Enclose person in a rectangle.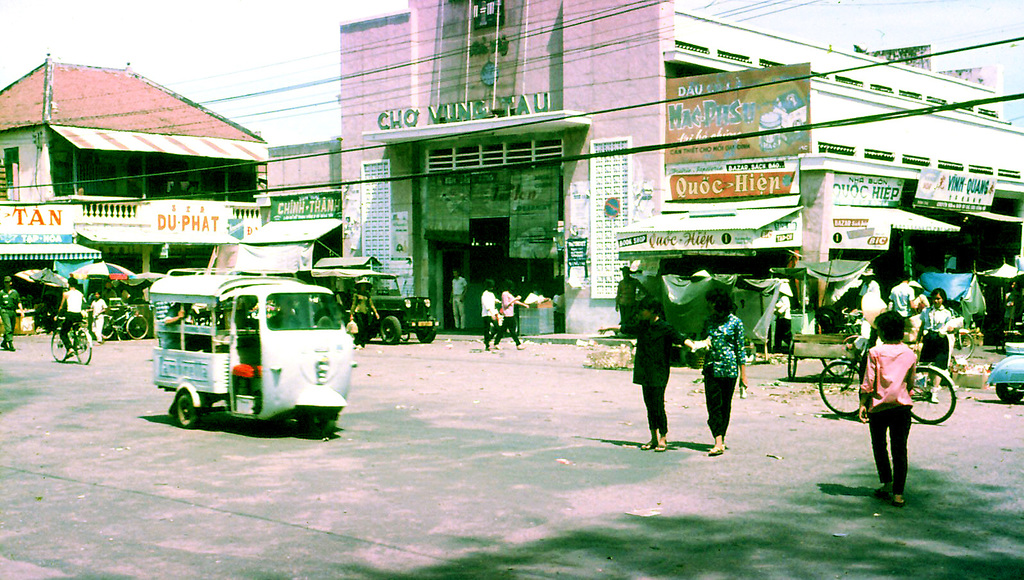
<box>771,281,795,352</box>.
